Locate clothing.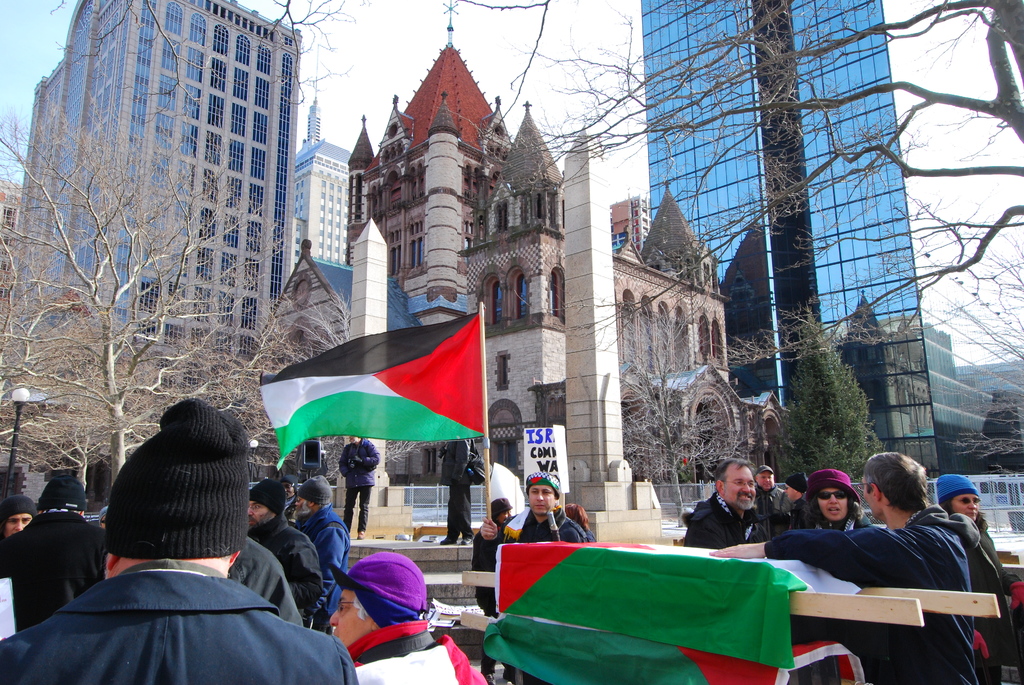
Bounding box: region(680, 490, 766, 536).
